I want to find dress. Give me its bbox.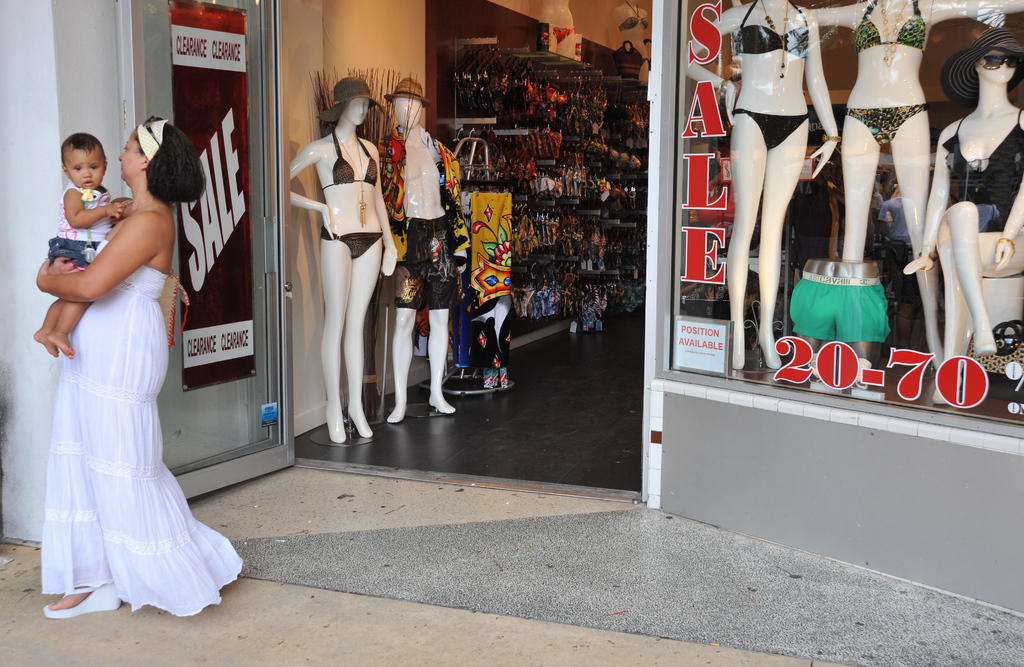
region(22, 170, 174, 582).
